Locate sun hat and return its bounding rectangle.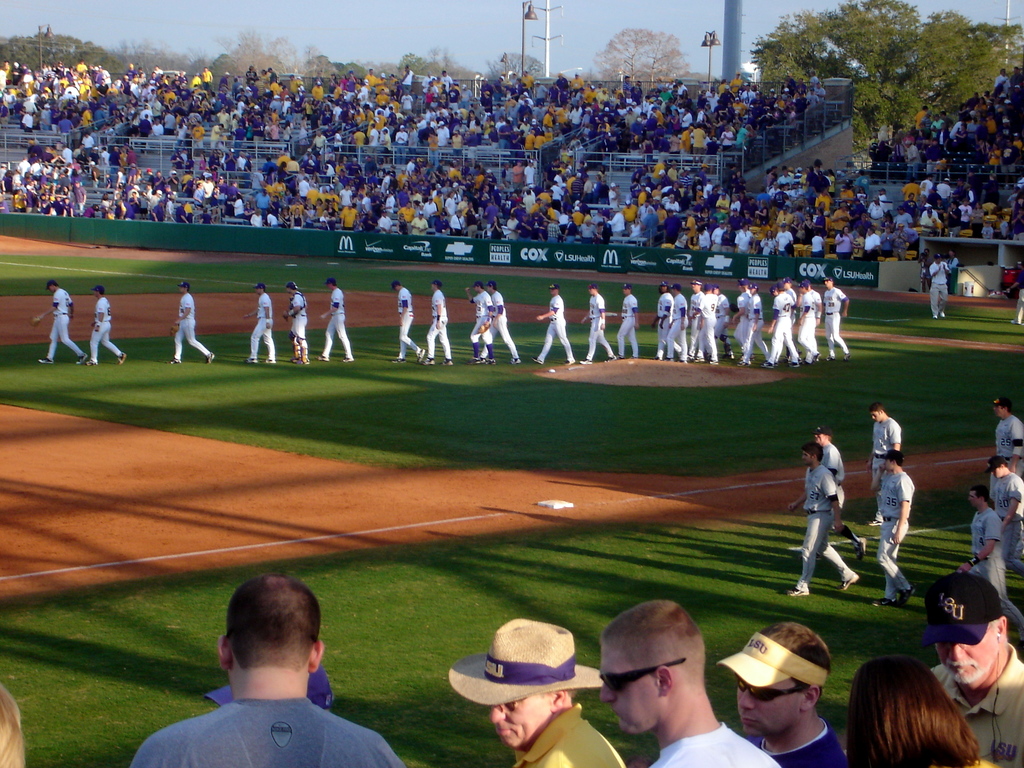
left=811, top=419, right=838, bottom=437.
